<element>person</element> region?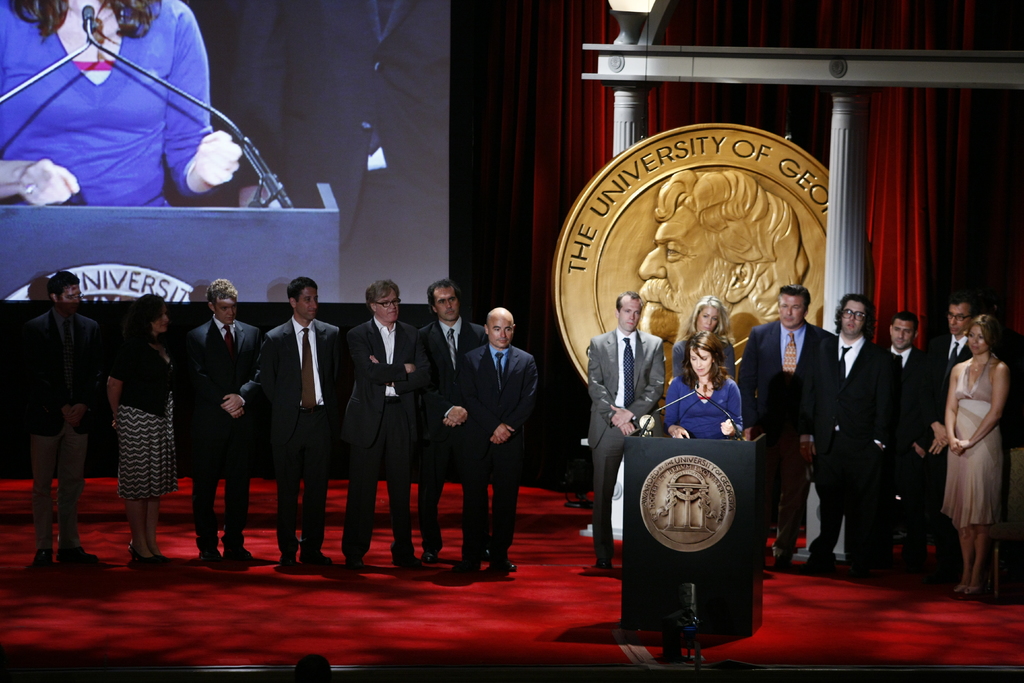
<box>868,310,938,579</box>
